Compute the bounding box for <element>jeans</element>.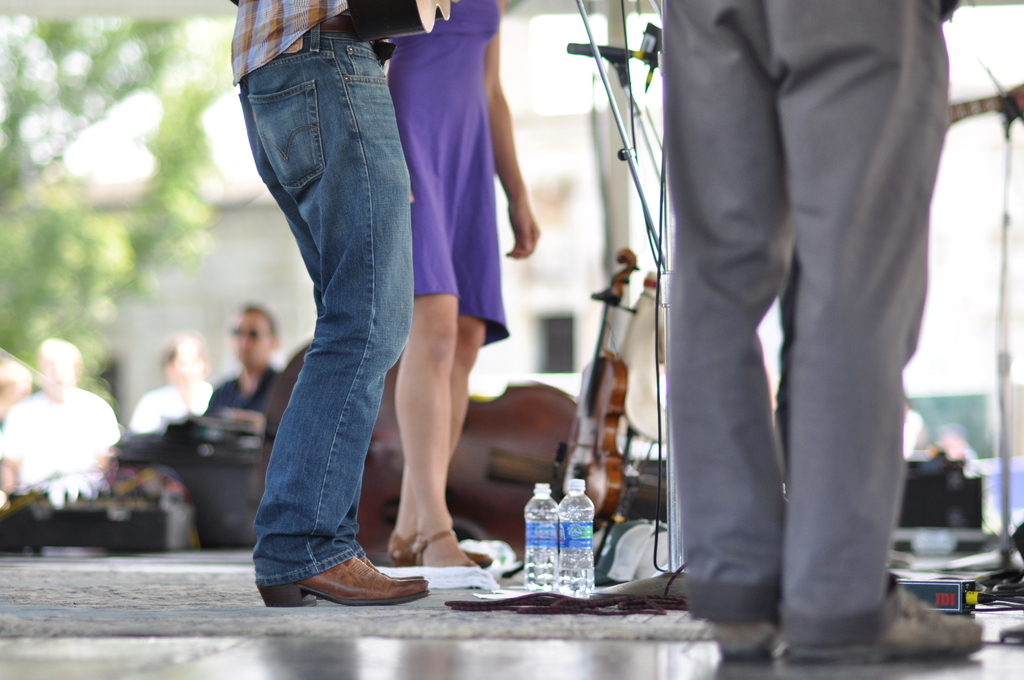
(226,49,465,615).
